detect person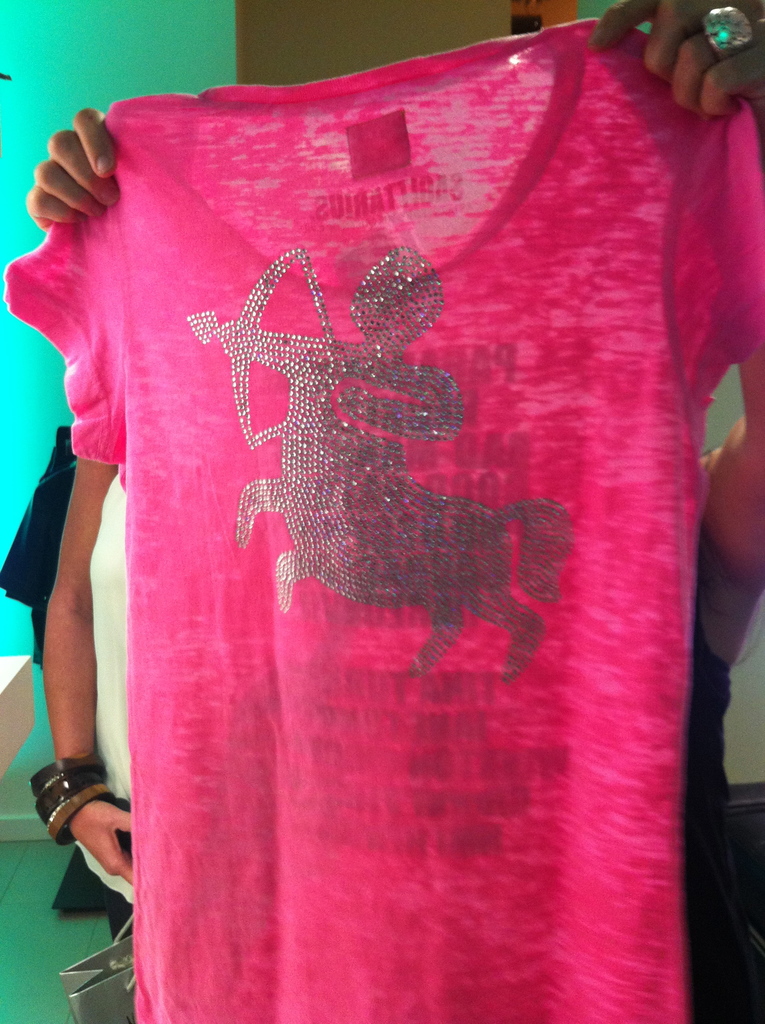
l=40, t=442, r=126, b=937
